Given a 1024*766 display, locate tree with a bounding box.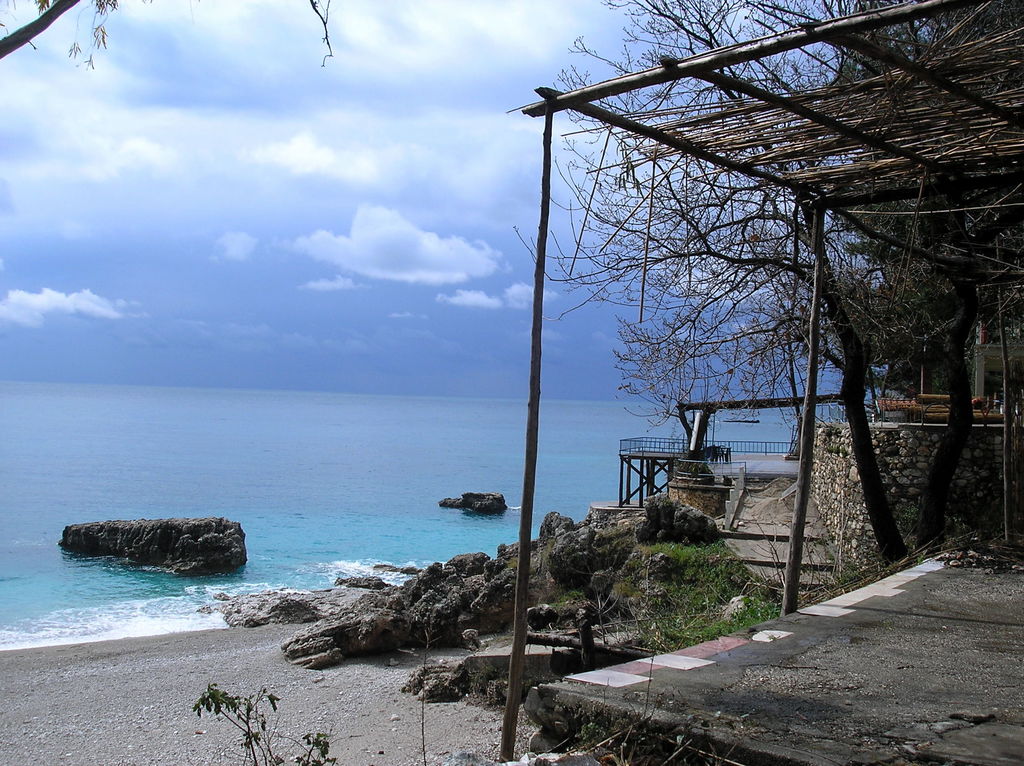
Located: box(0, 0, 335, 99).
